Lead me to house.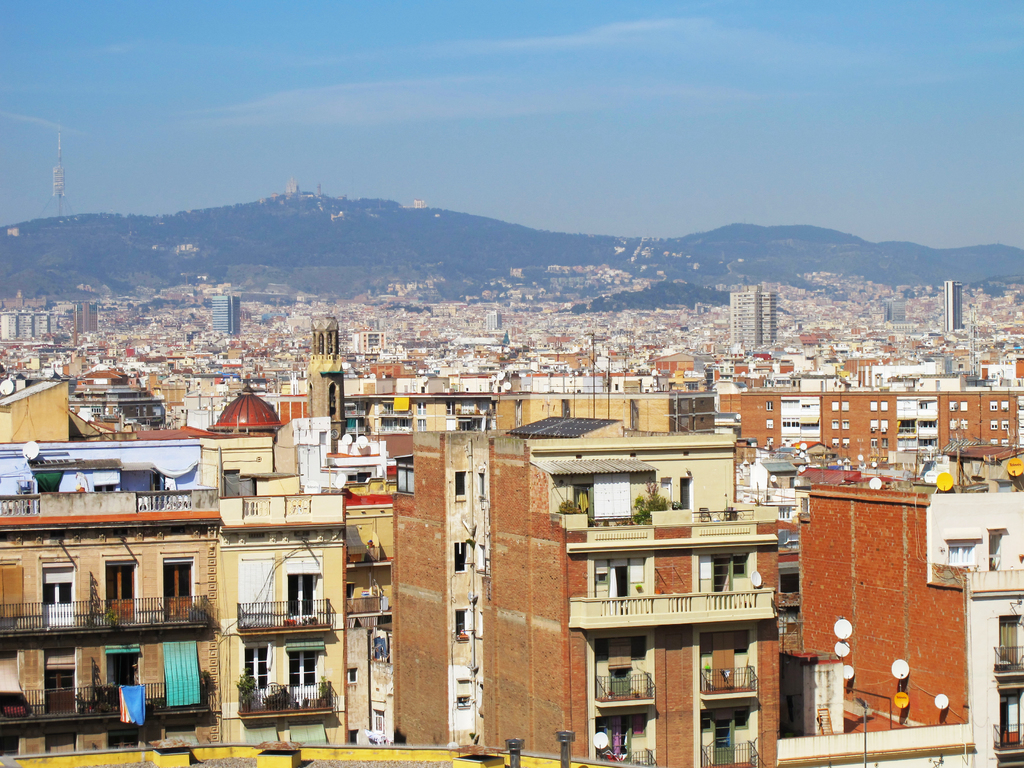
Lead to BBox(652, 354, 730, 381).
